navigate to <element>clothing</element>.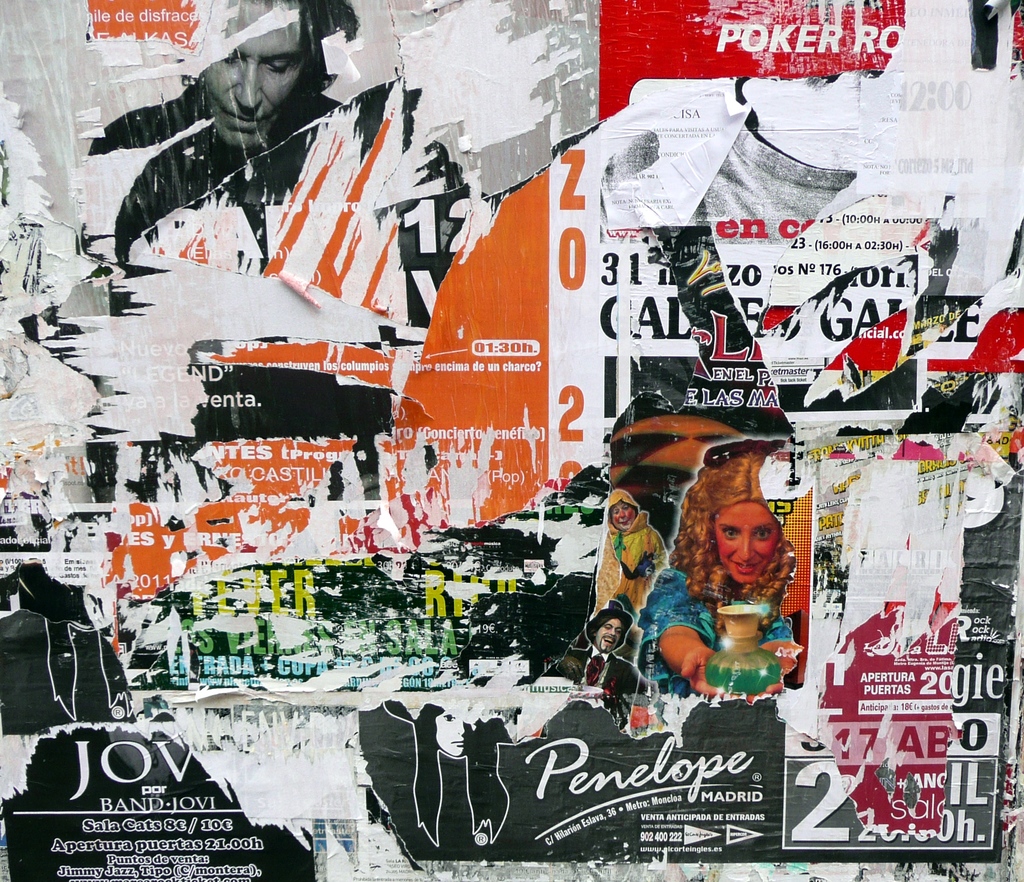
Navigation target: 591/508/666/616.
